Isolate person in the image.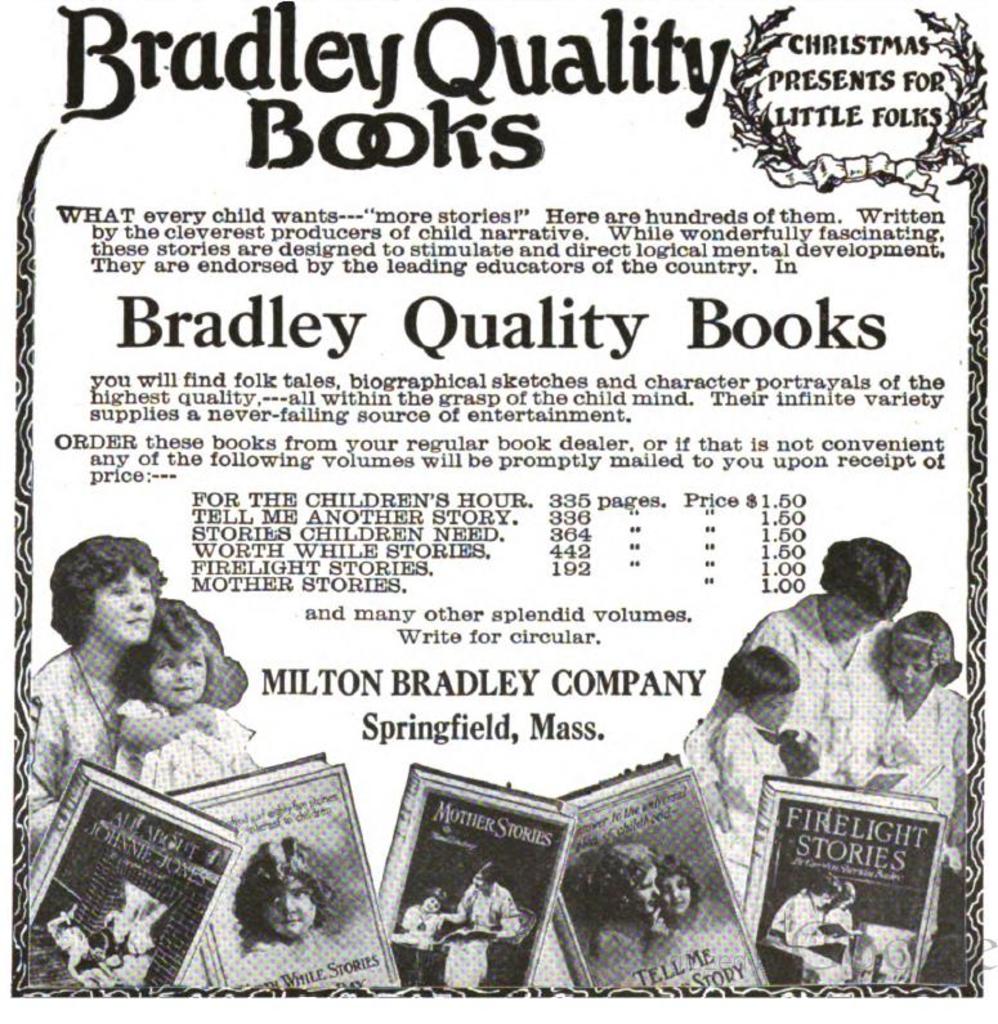
Isolated region: {"left": 649, "top": 857, "right": 694, "bottom": 924}.
